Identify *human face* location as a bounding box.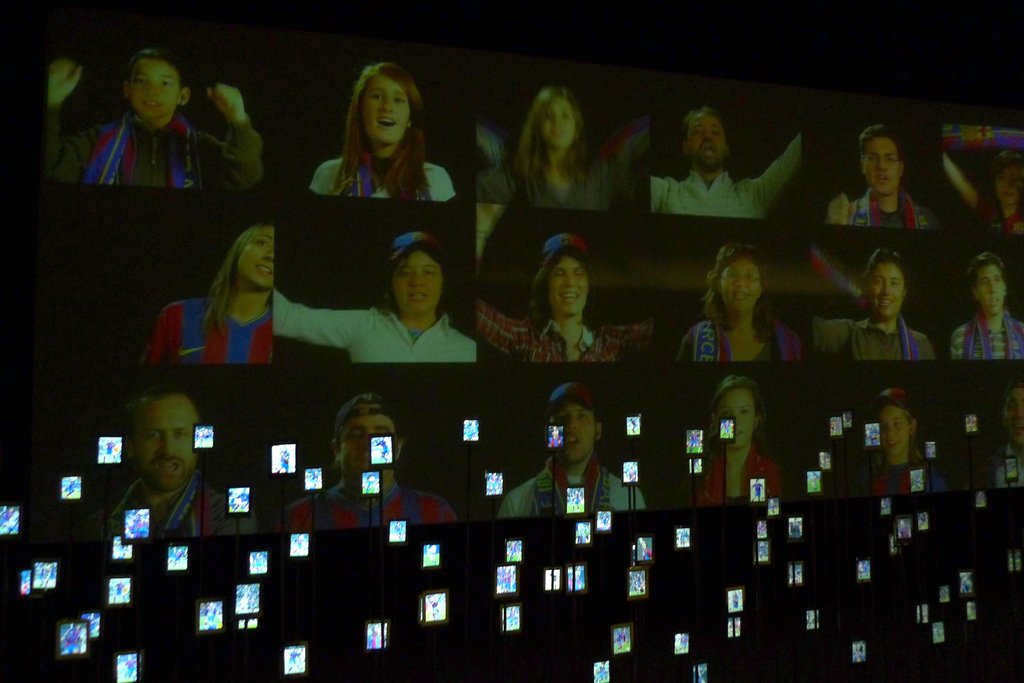
(723, 259, 760, 317).
